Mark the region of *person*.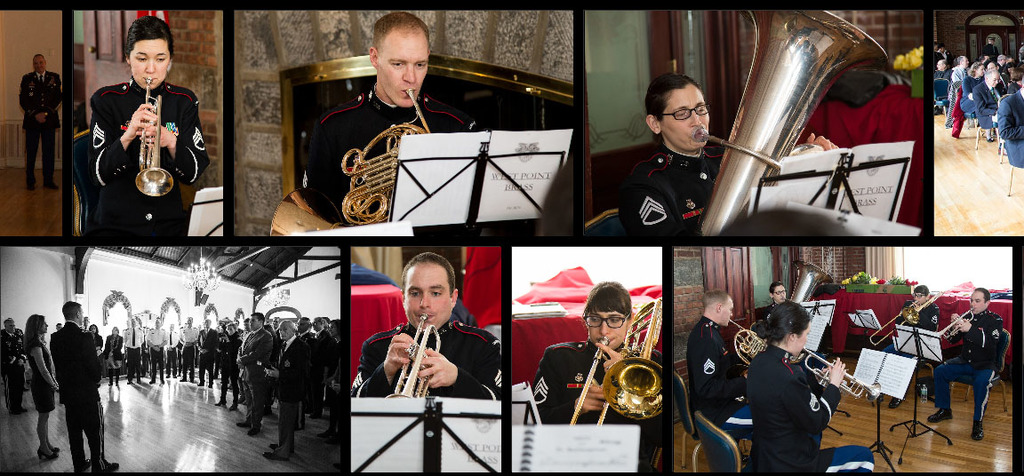
Region: bbox=[302, 319, 337, 424].
